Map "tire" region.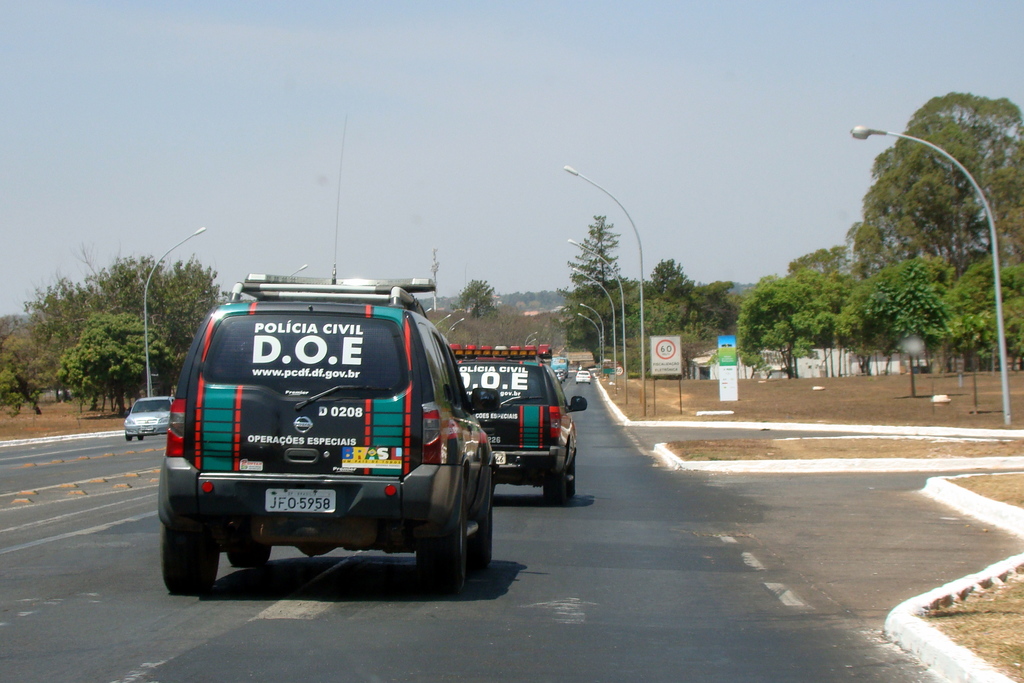
Mapped to [137, 433, 145, 441].
